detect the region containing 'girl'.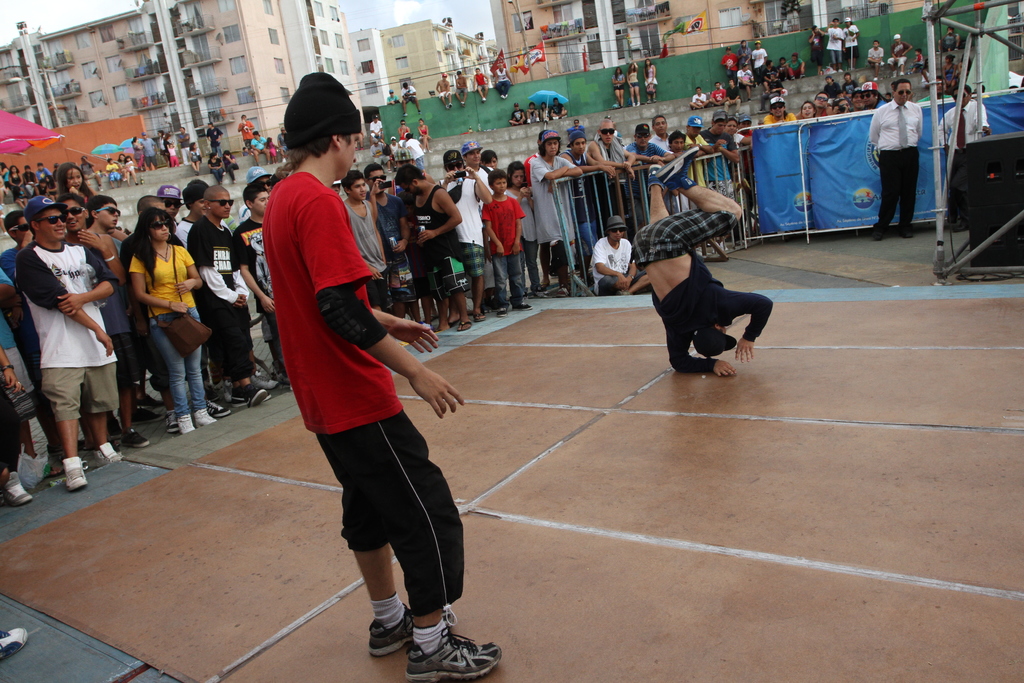
l=57, t=162, r=93, b=200.
